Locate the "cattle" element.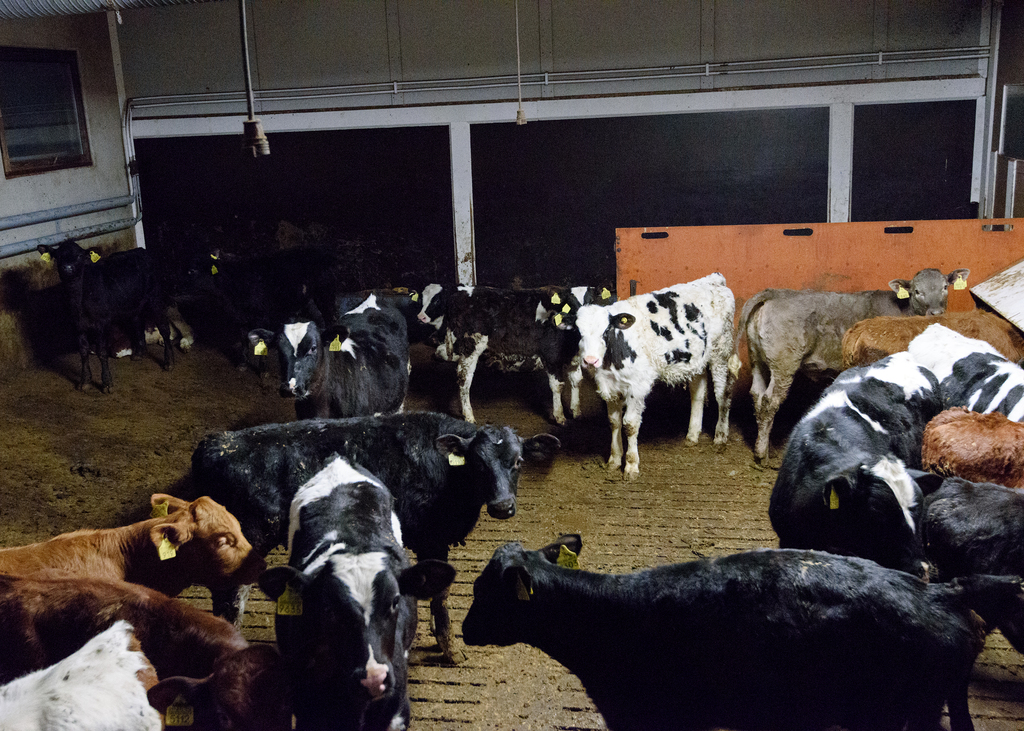
Element bbox: left=772, top=351, right=945, bottom=582.
